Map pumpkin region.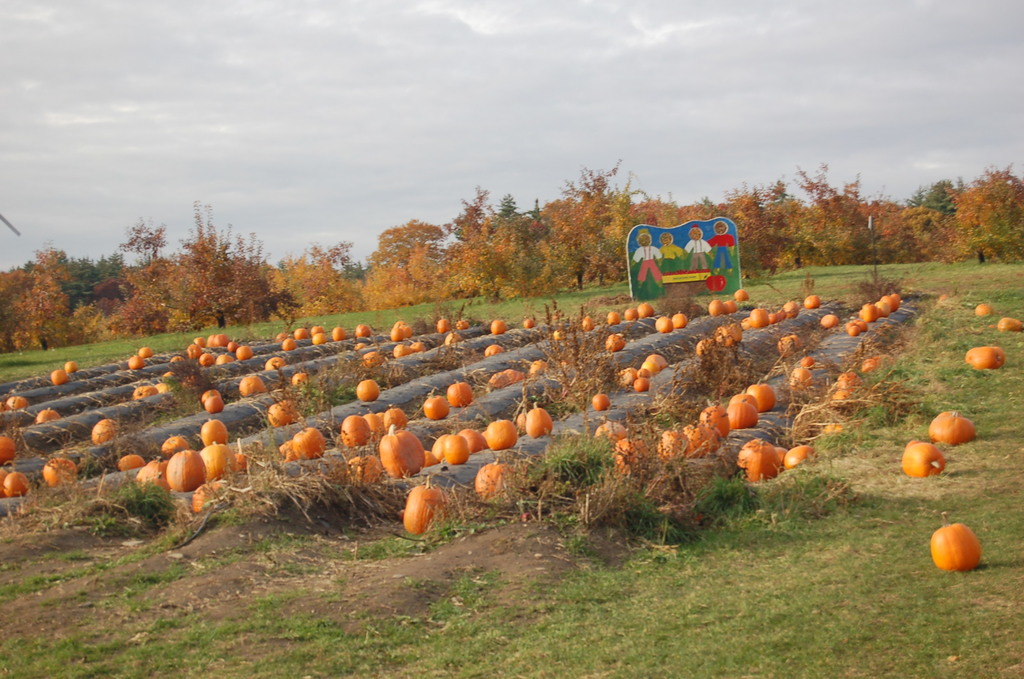
Mapped to Rect(0, 434, 19, 467).
